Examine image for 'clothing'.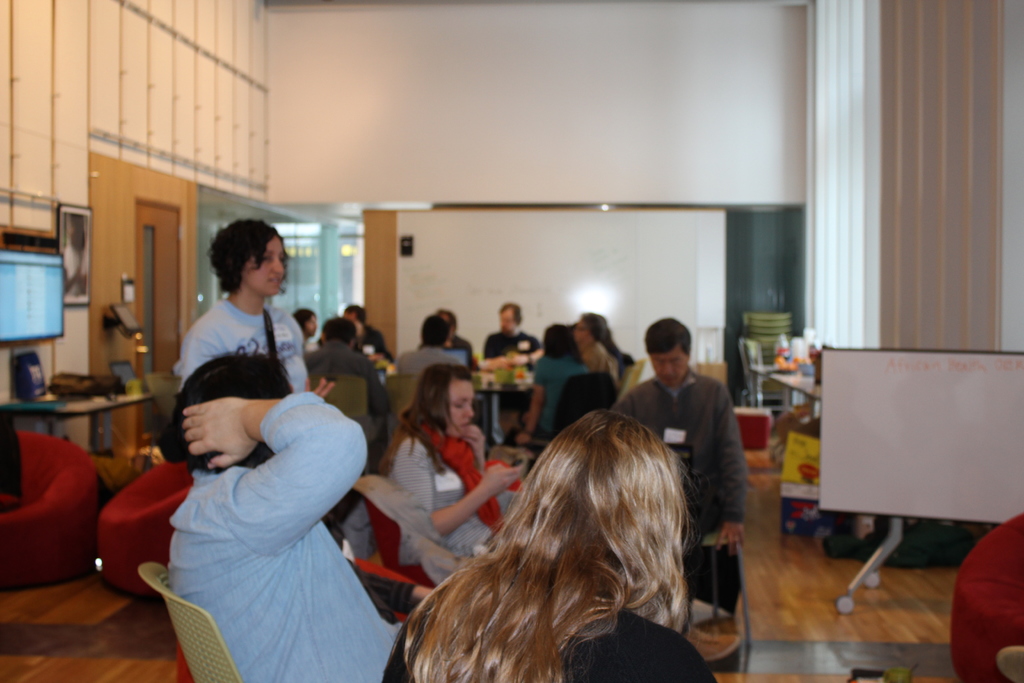
Examination result: (508, 352, 590, 441).
